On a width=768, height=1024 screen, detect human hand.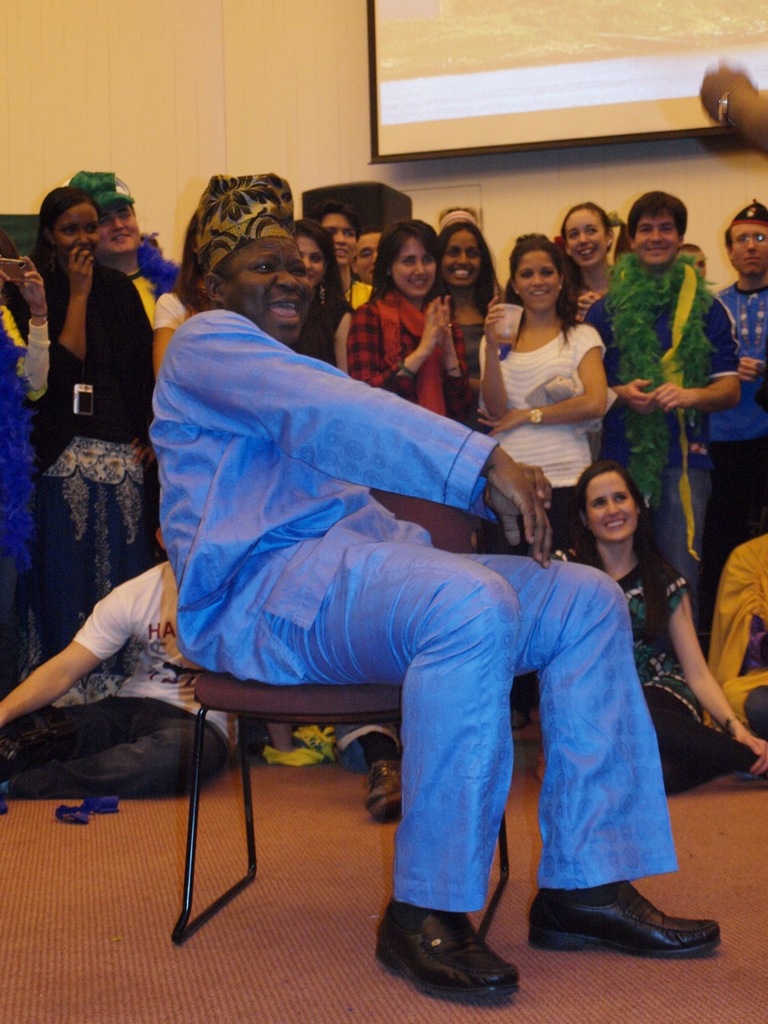
region(438, 294, 456, 348).
